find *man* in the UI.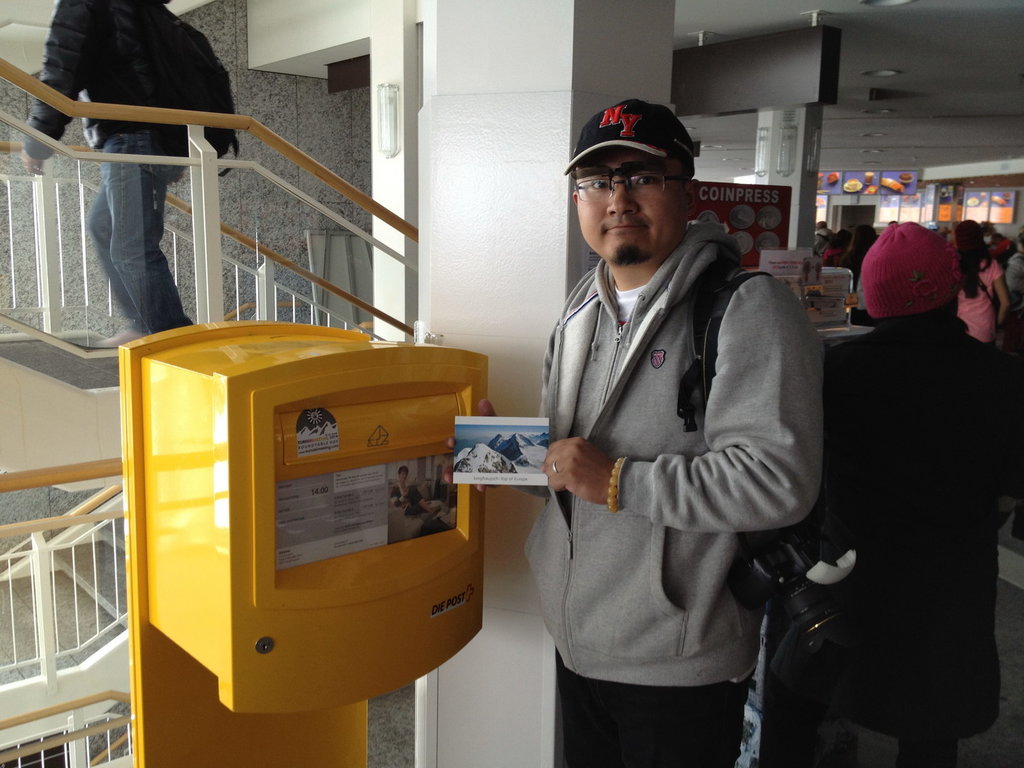
UI element at [811,218,829,252].
